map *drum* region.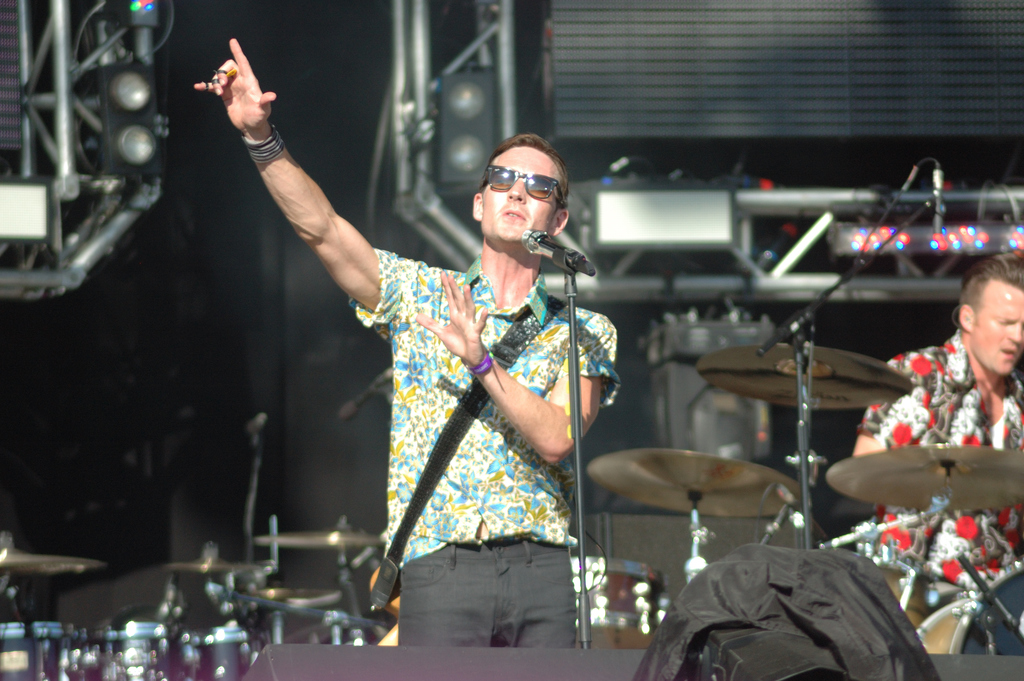
Mapped to [left=572, top=556, right=669, bottom=632].
